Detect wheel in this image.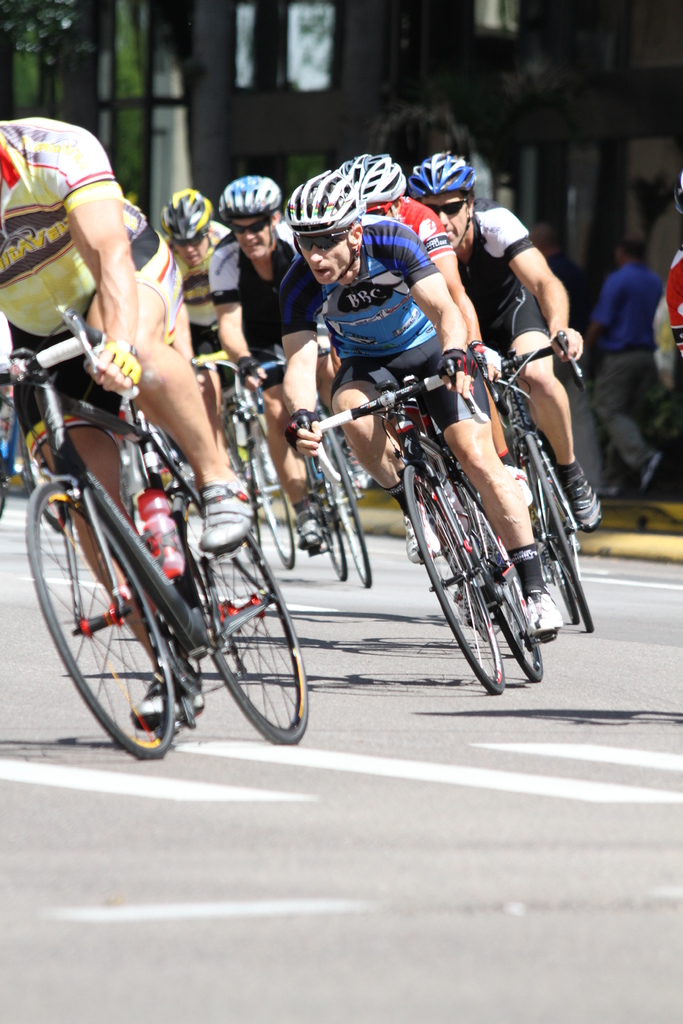
Detection: x1=250, y1=413, x2=295, y2=570.
